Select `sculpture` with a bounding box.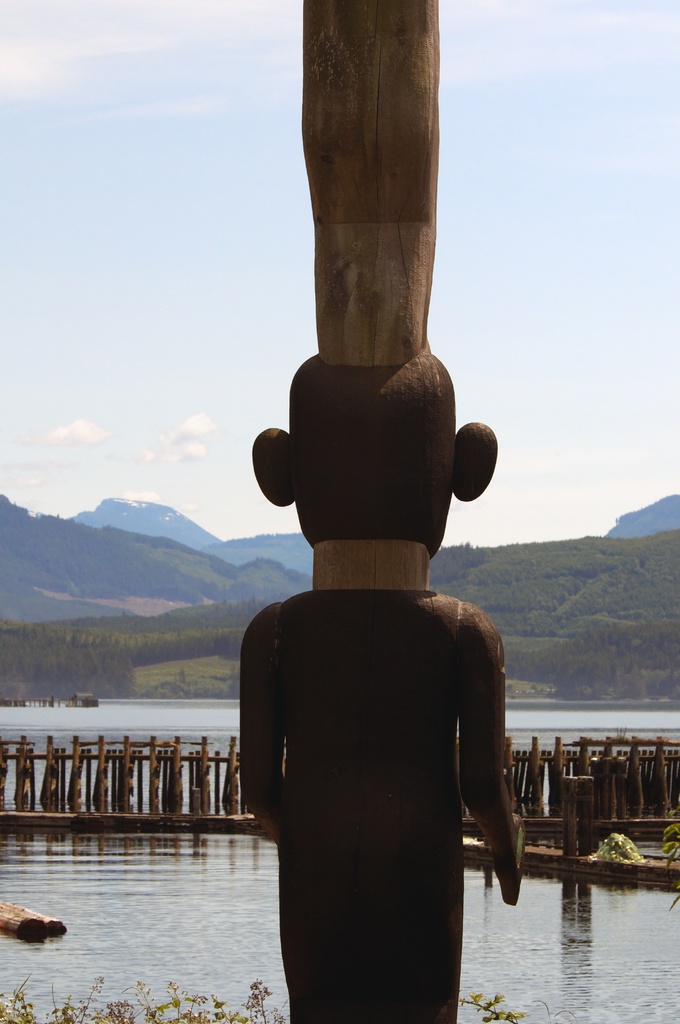
region(235, 0, 519, 1023).
